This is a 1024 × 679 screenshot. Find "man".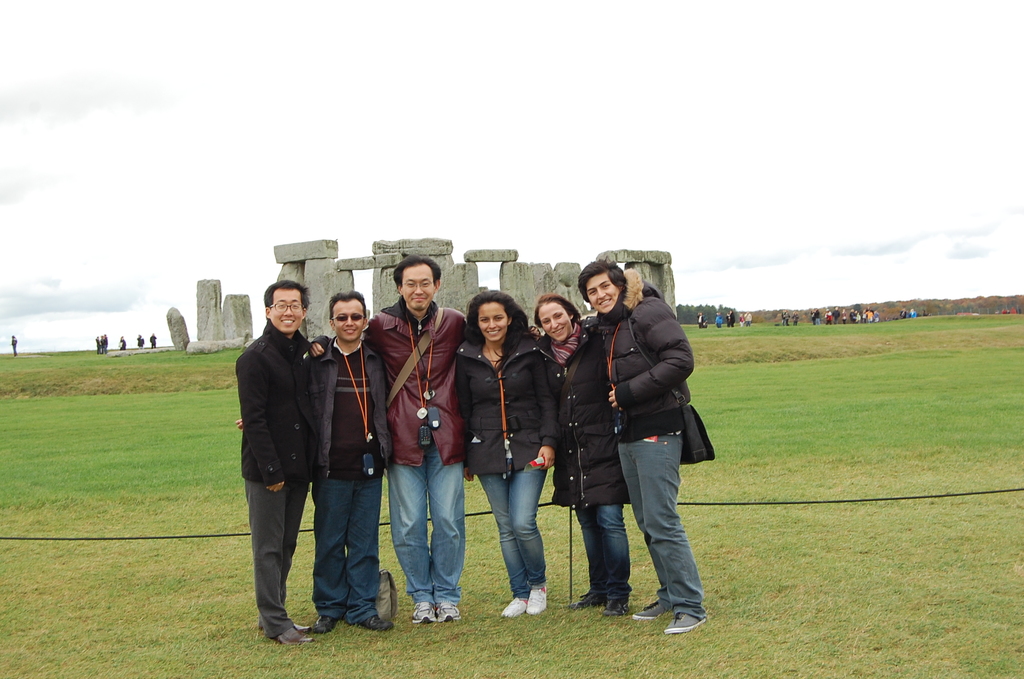
Bounding box: (99,333,108,356).
